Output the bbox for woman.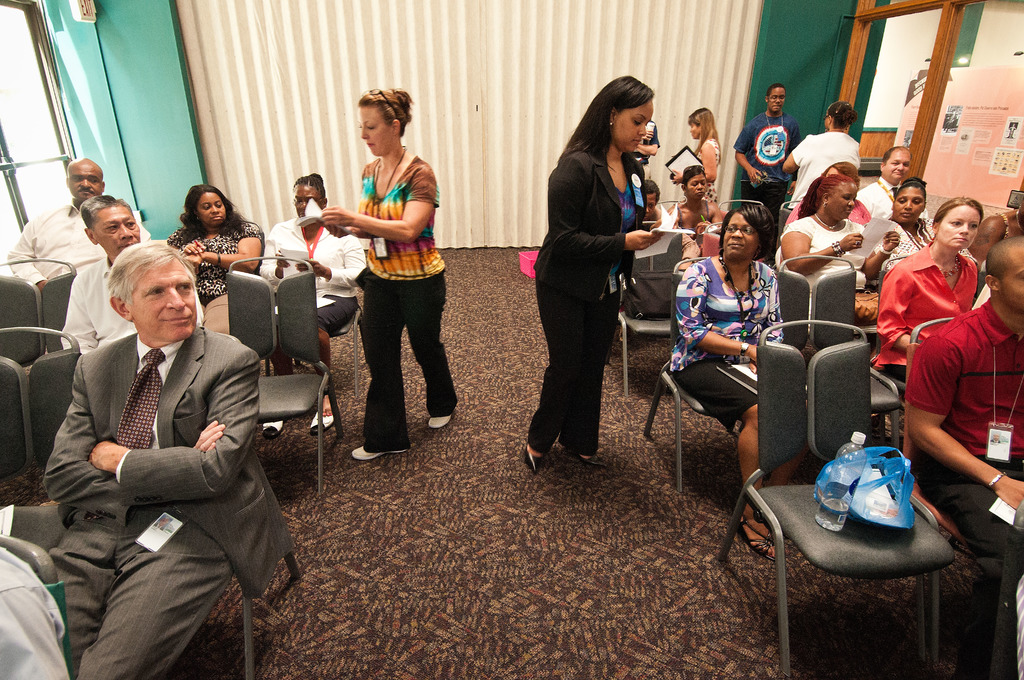
Rect(634, 179, 682, 238).
